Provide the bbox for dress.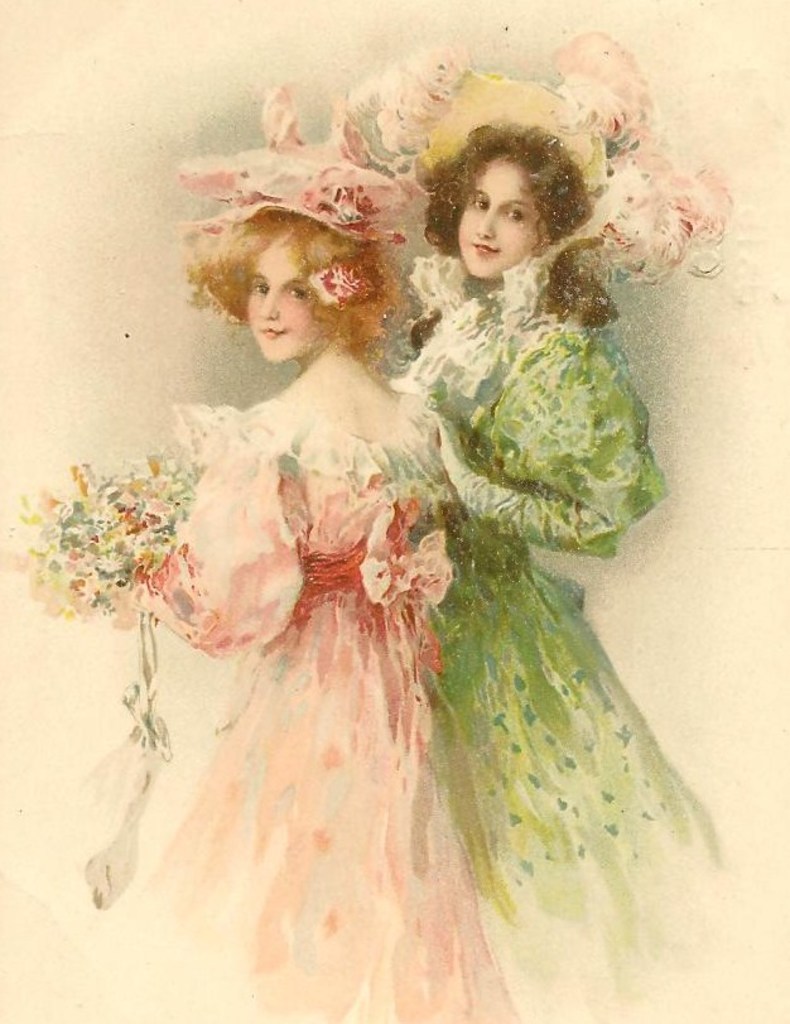
rect(371, 199, 717, 926).
